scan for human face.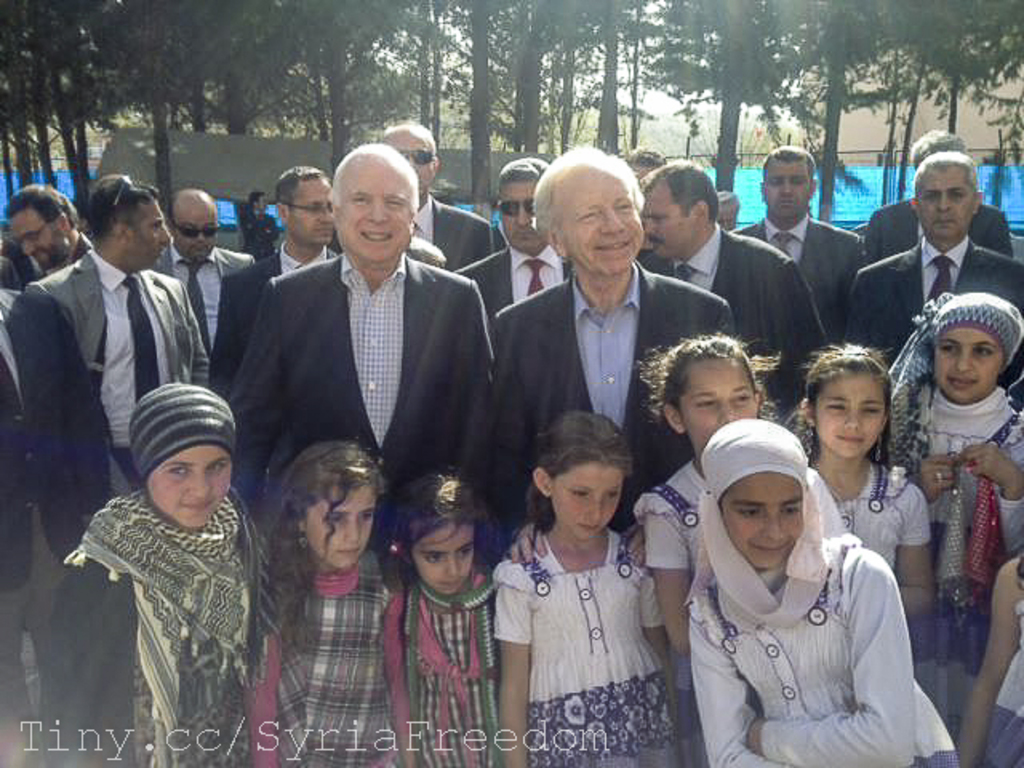
Scan result: (x1=496, y1=178, x2=544, y2=251).
